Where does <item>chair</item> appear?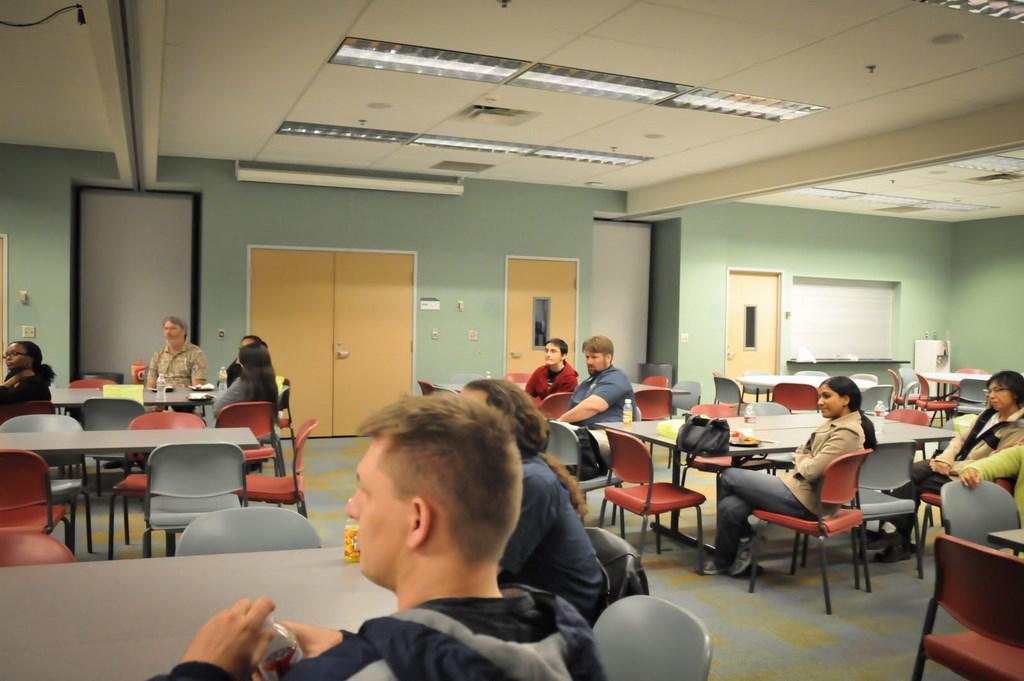
Appears at 799/440/925/594.
